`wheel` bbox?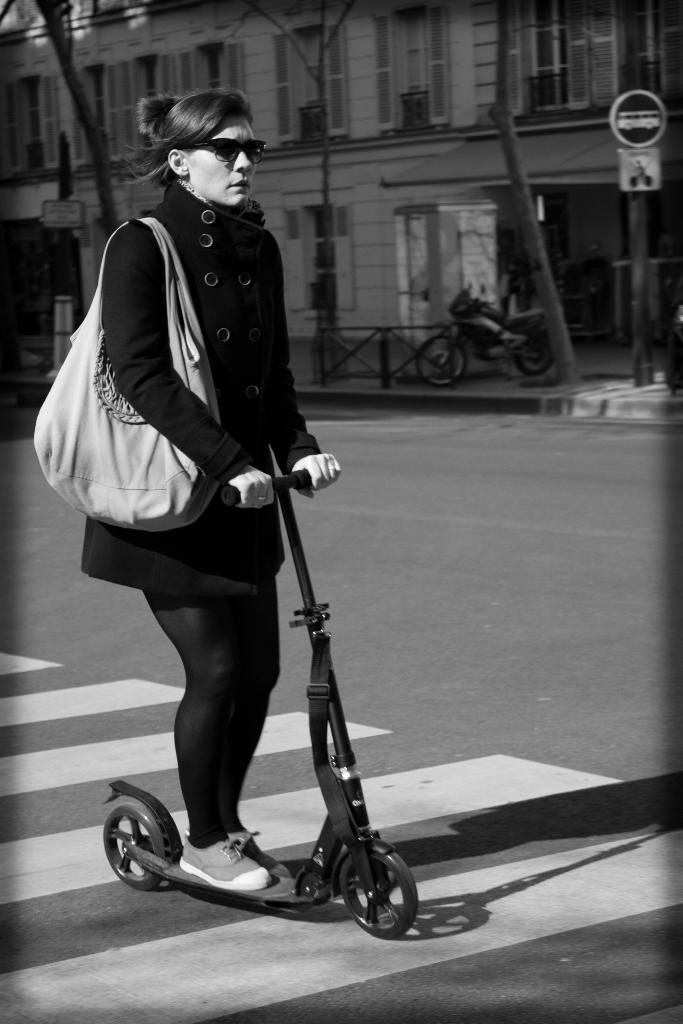
[516,331,553,375]
